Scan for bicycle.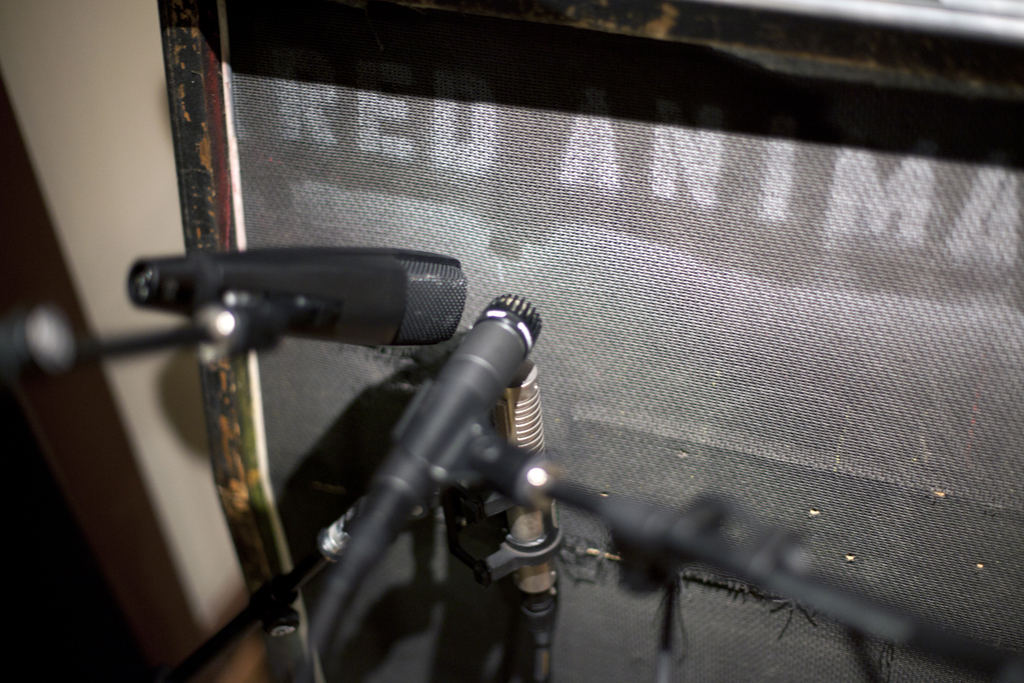
Scan result: <bbox>0, 249, 1016, 680</bbox>.
